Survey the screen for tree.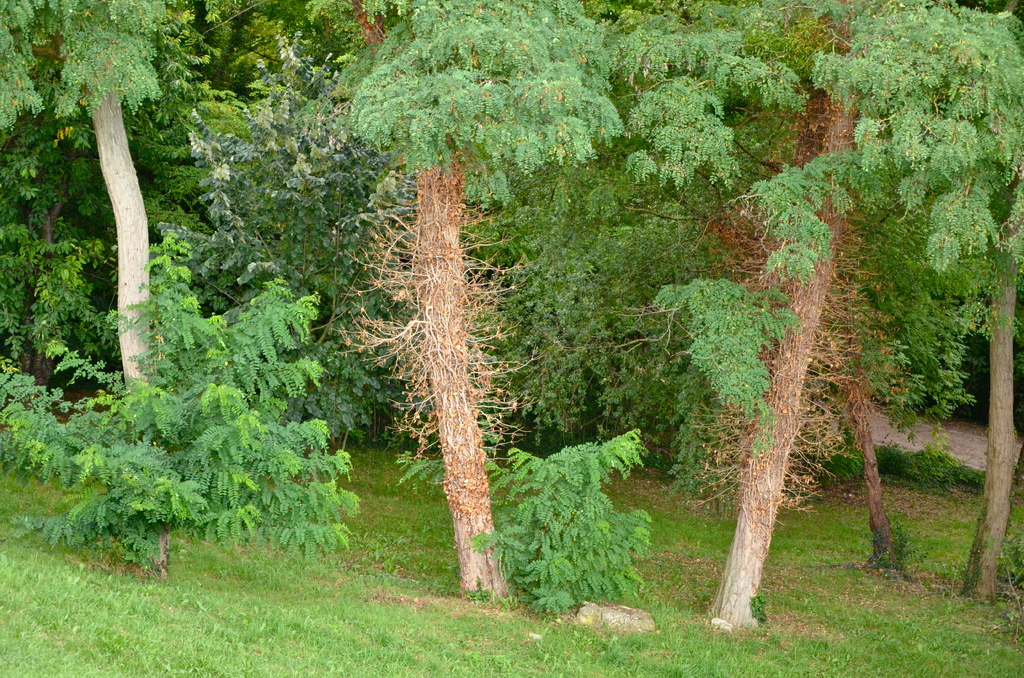
Survey found: BBox(0, 0, 177, 480).
